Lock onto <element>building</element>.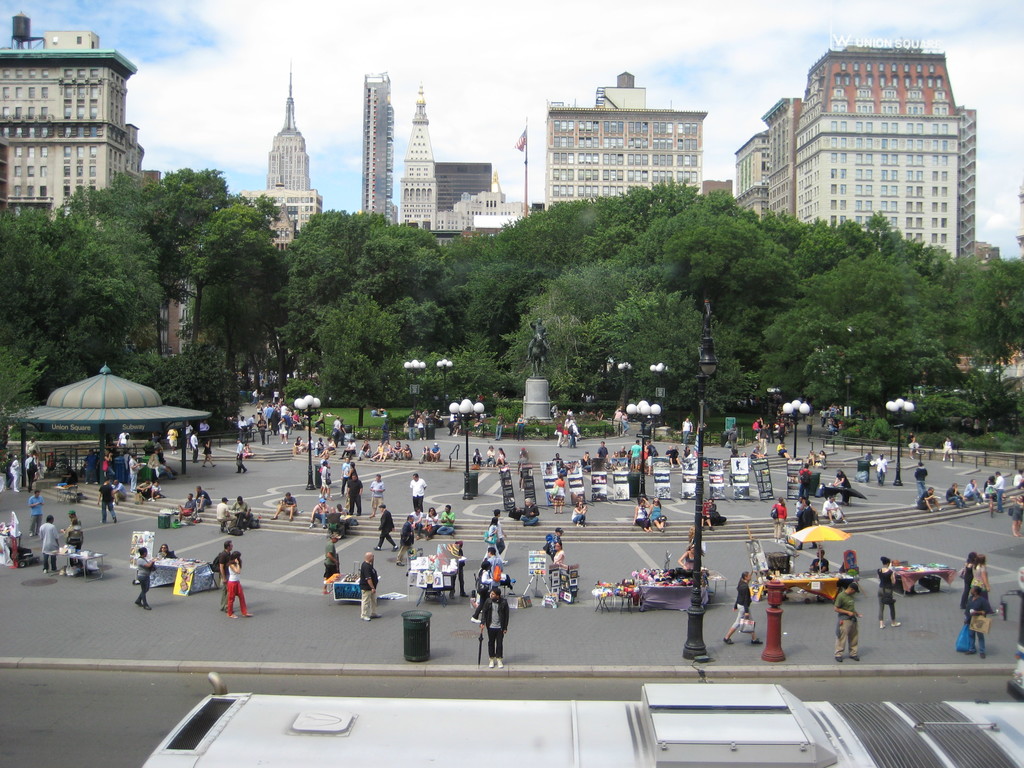
Locked: [133, 170, 189, 358].
